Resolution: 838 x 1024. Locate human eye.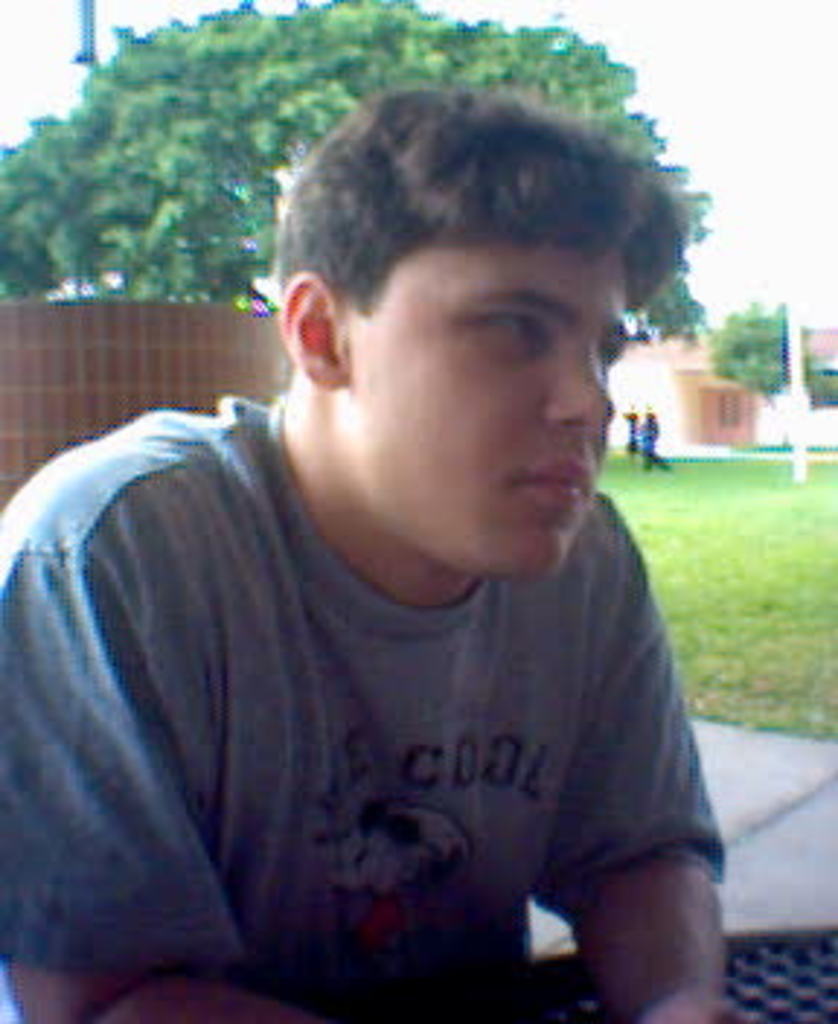
bbox=[471, 305, 544, 343].
